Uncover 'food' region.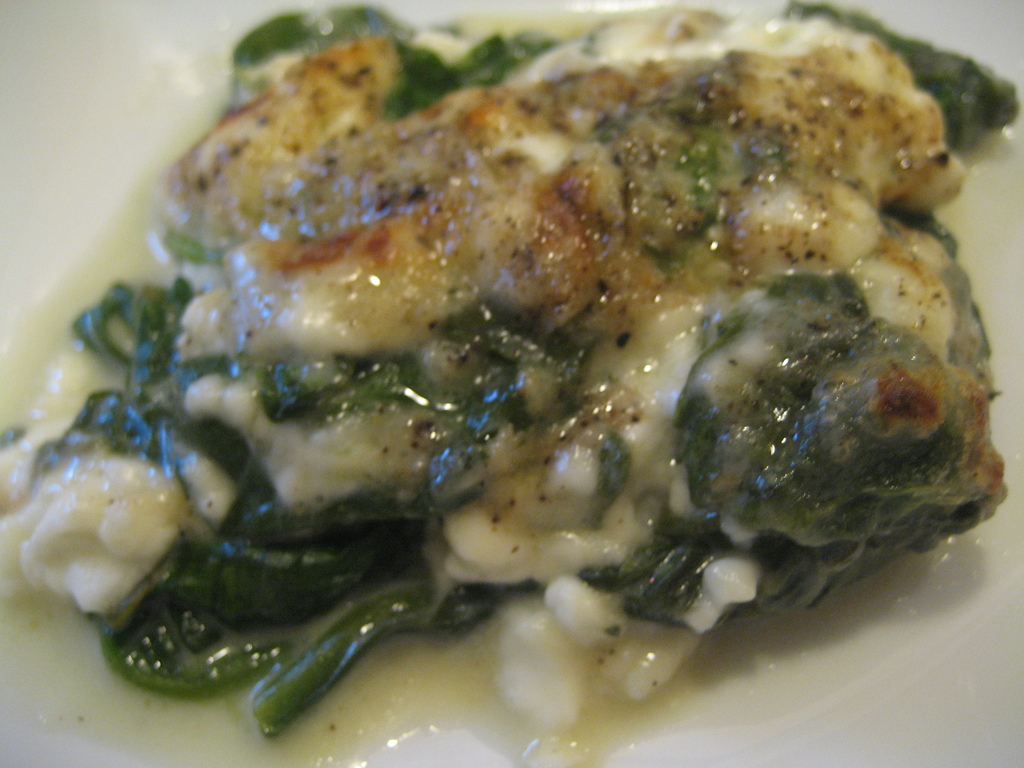
Uncovered: [0,0,1023,767].
